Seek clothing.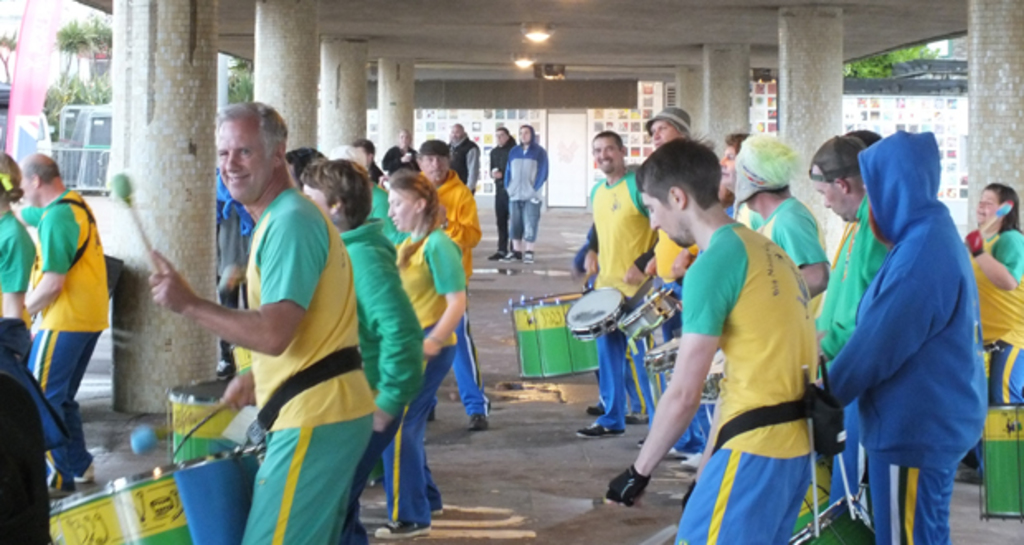
l=677, t=211, r=824, b=543.
